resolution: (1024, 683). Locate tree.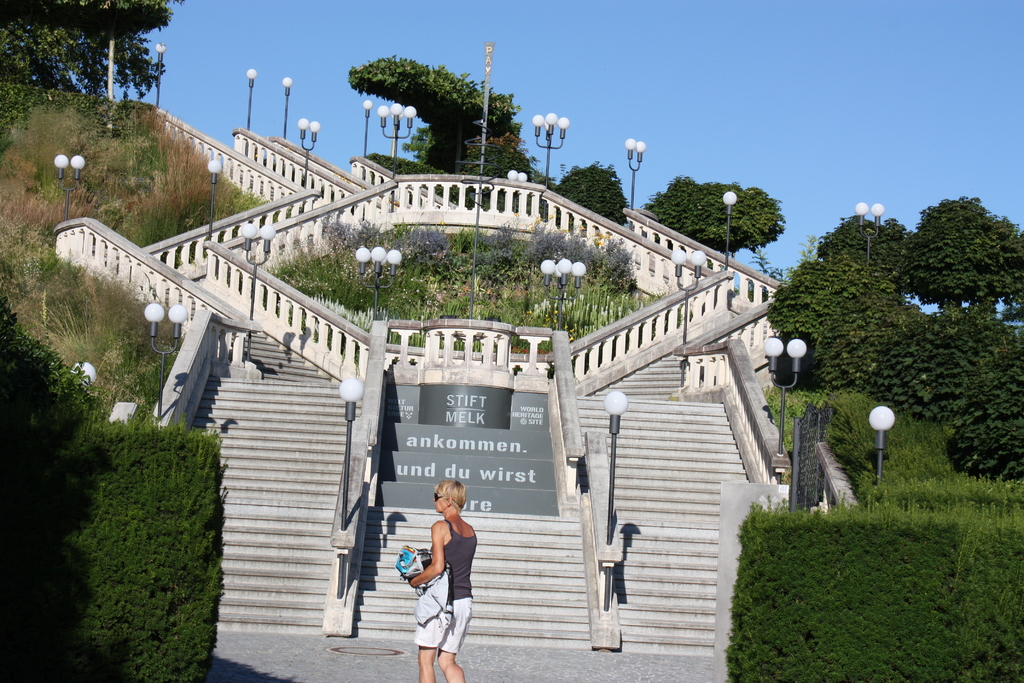
<bbox>551, 157, 628, 226</bbox>.
